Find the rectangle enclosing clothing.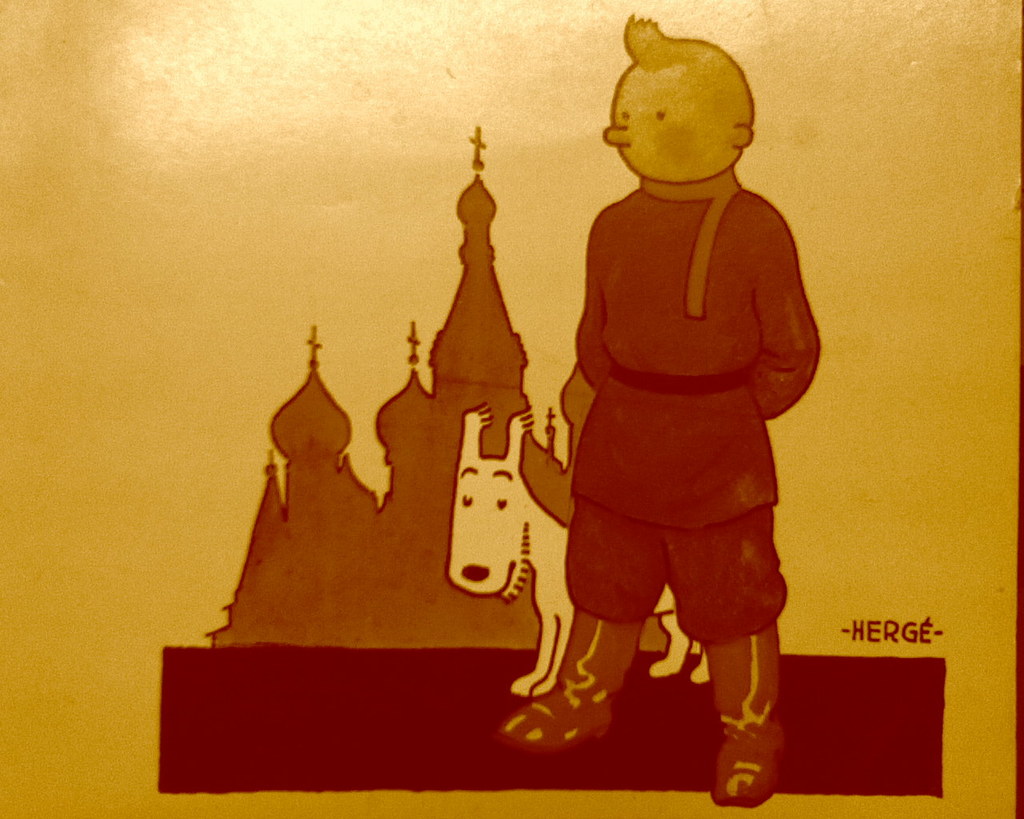
(left=550, top=178, right=786, bottom=656).
